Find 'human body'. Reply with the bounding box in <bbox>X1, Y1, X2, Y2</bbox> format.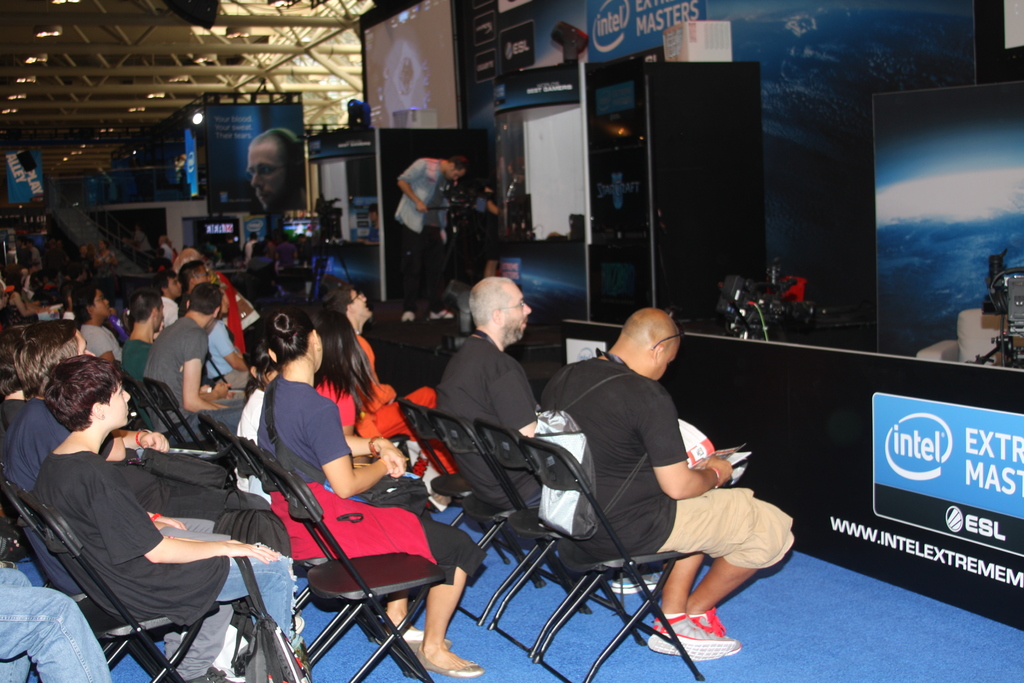
<bbox>17, 236, 31, 266</bbox>.
